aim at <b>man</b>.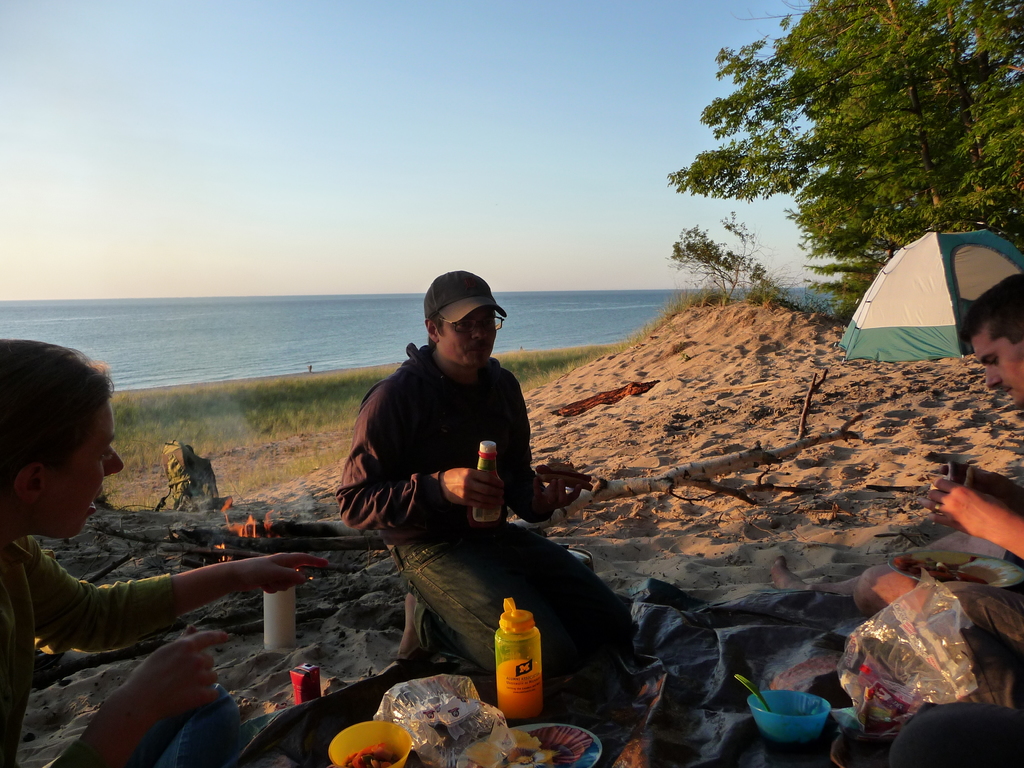
Aimed at Rect(767, 264, 1023, 714).
